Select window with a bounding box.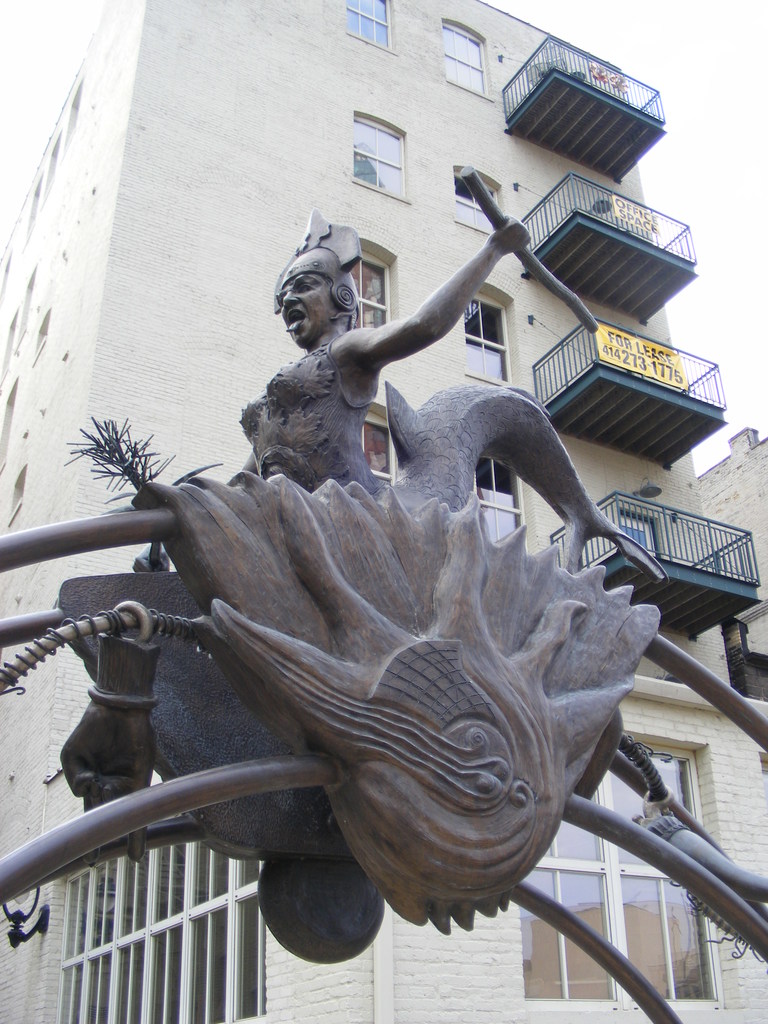
(left=347, top=99, right=422, bottom=183).
